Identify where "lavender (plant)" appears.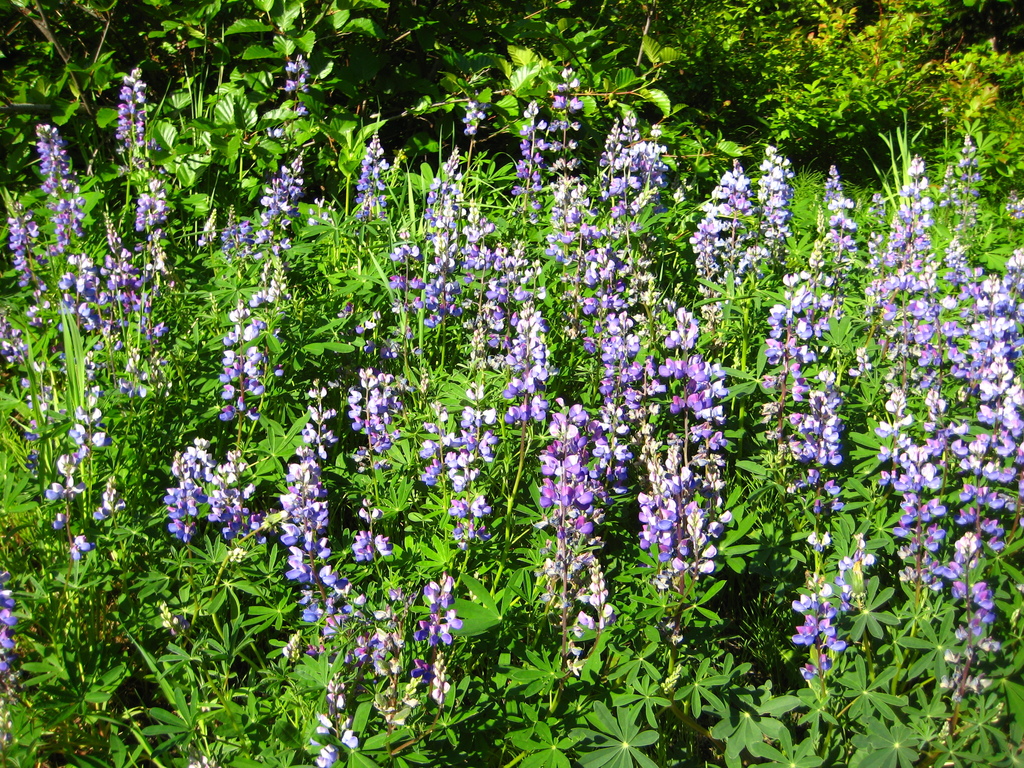
Appears at left=550, top=63, right=587, bottom=170.
